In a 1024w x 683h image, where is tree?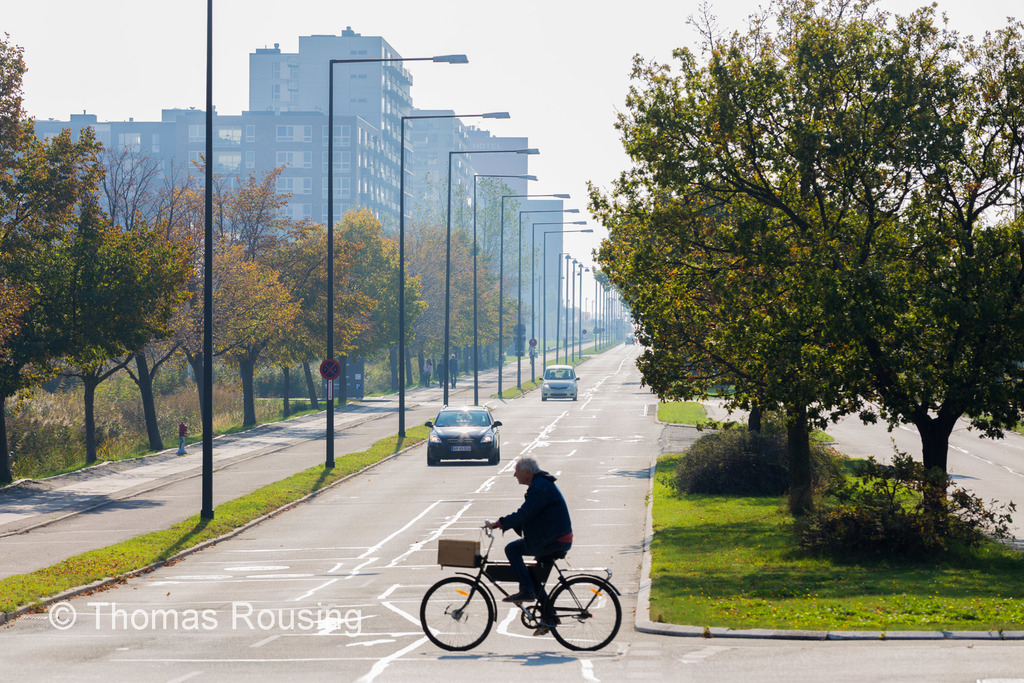
l=435, t=170, r=549, b=372.
